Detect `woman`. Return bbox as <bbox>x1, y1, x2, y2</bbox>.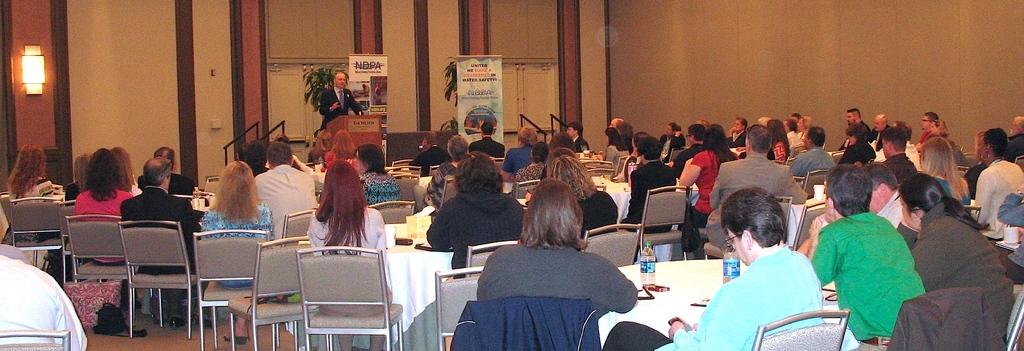
<bbox>472, 179, 640, 325</bbox>.
